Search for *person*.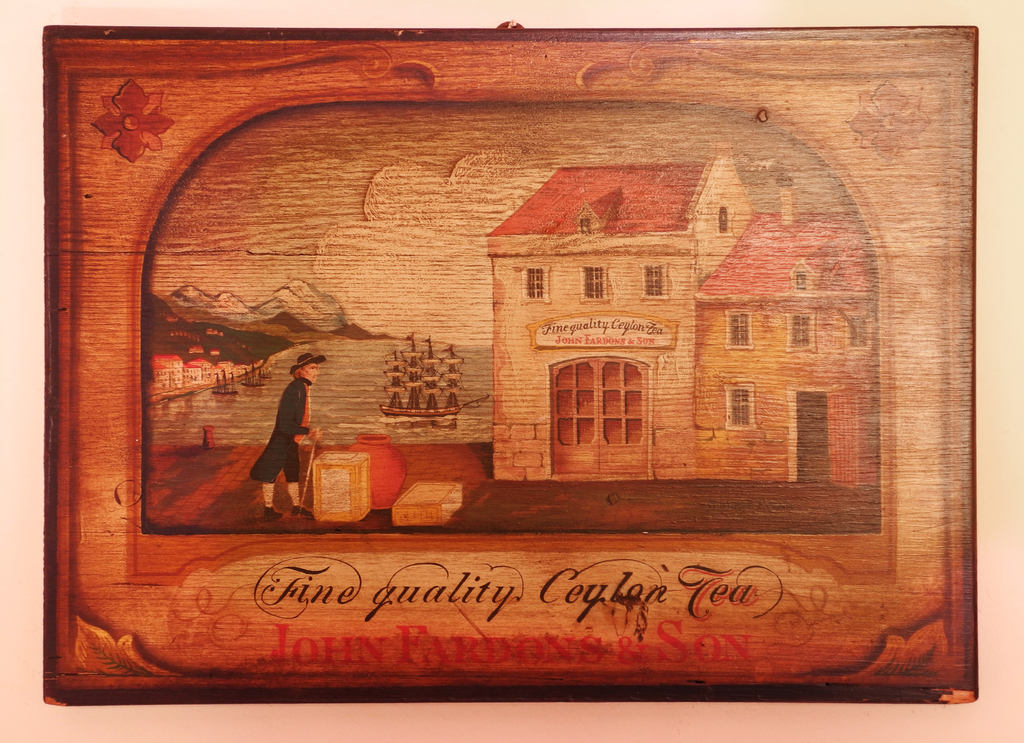
Found at 246 350 328 525.
